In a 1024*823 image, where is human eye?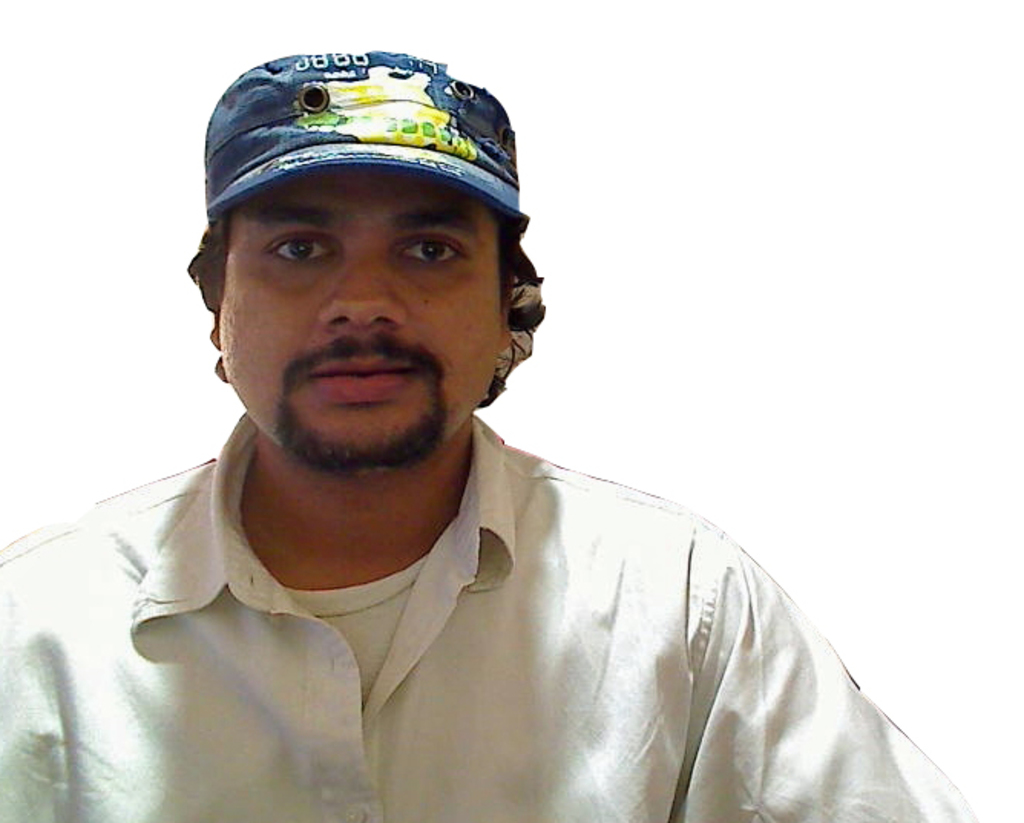
Rect(271, 230, 339, 267).
